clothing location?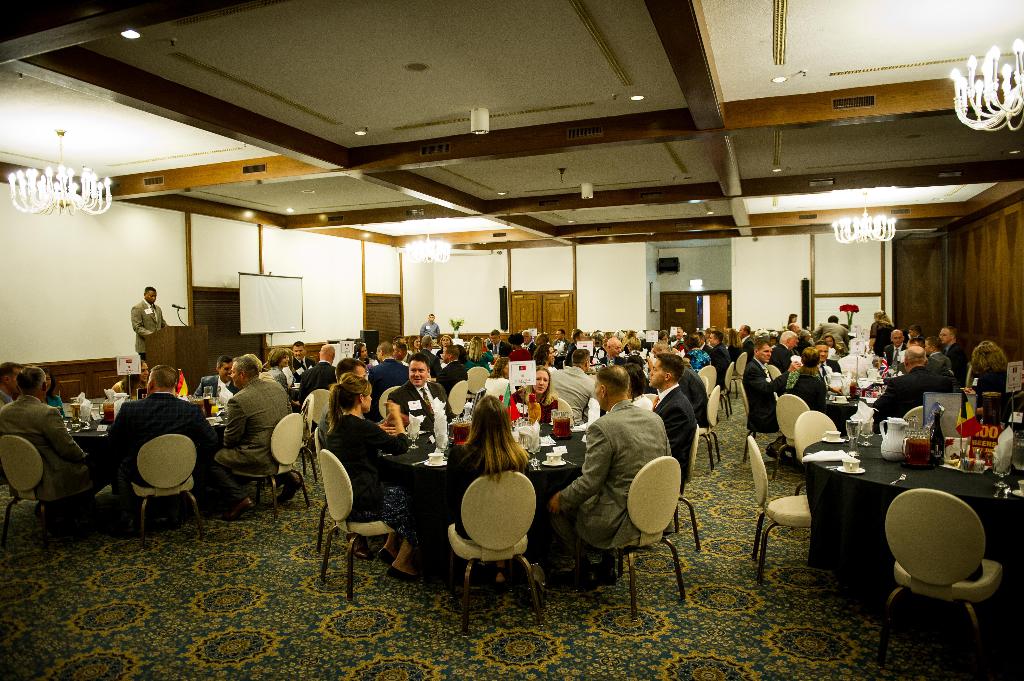
box(391, 377, 453, 468)
